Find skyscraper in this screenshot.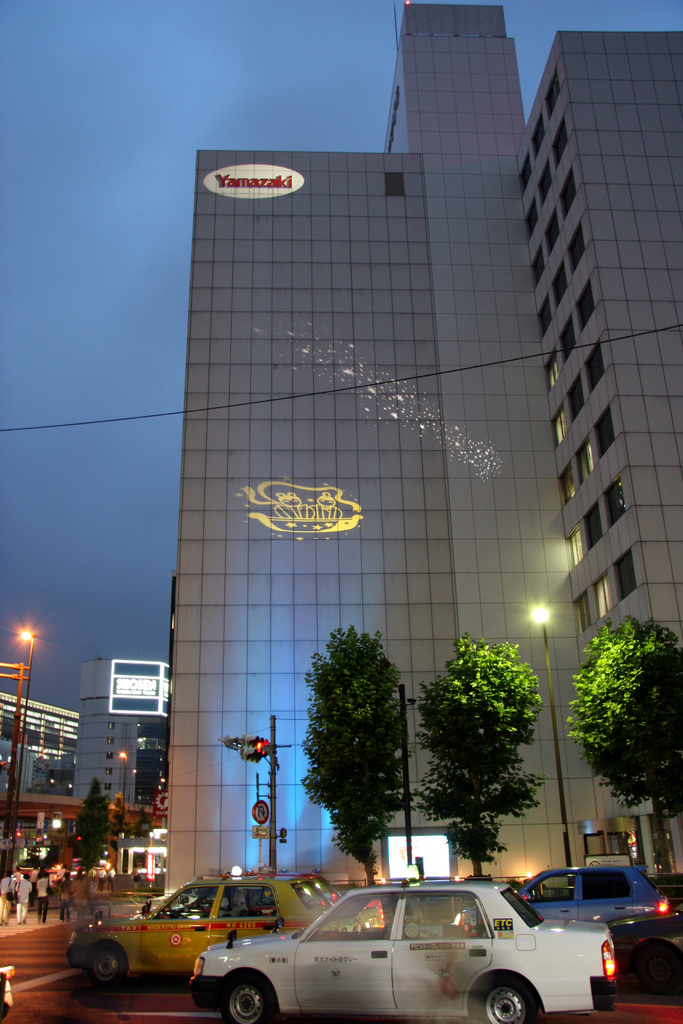
The bounding box for skyscraper is crop(513, 29, 682, 867).
